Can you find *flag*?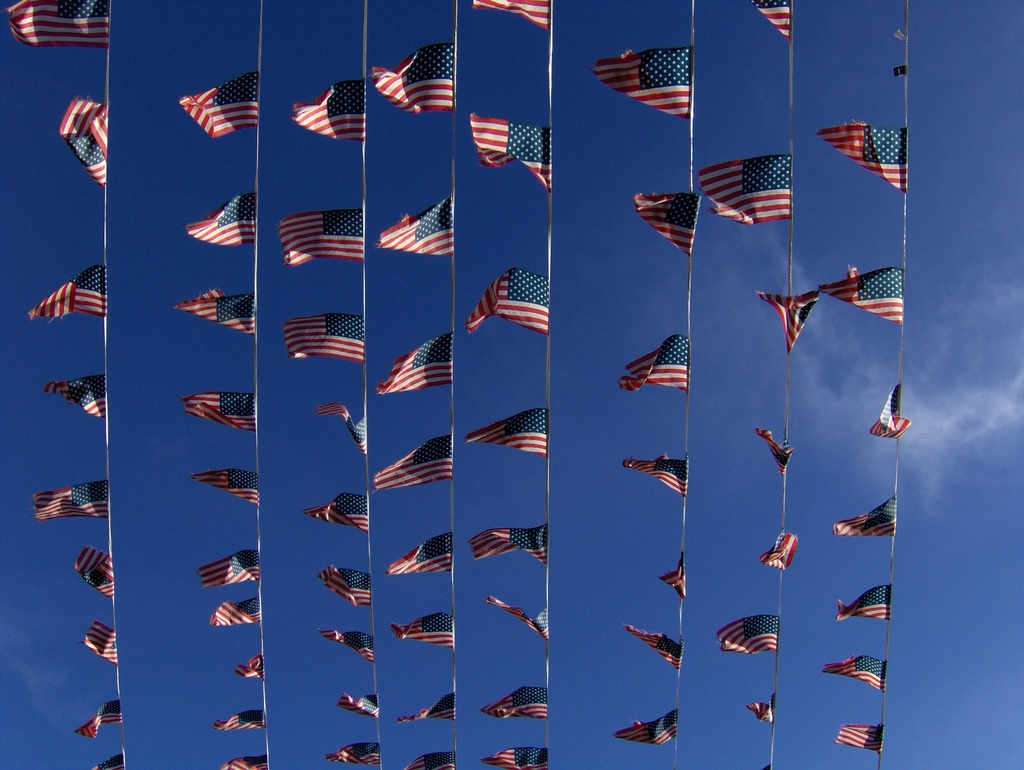
Yes, bounding box: box(483, 593, 551, 643).
